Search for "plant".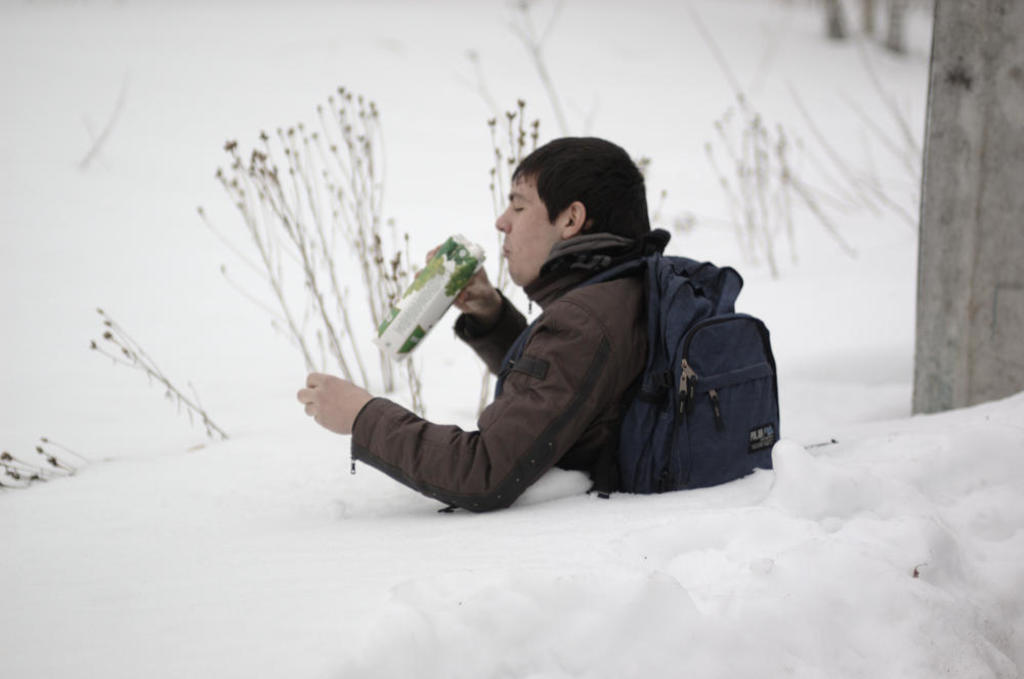
Found at 208,68,429,437.
